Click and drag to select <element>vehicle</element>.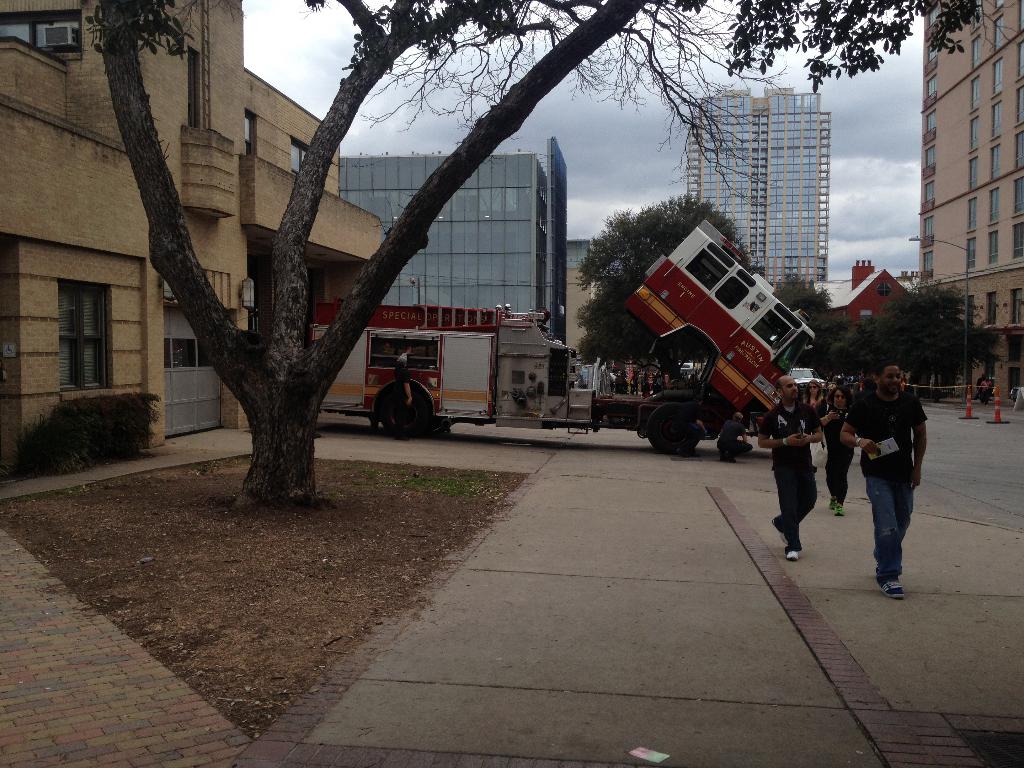
Selection: x1=785 y1=365 x2=826 y2=399.
